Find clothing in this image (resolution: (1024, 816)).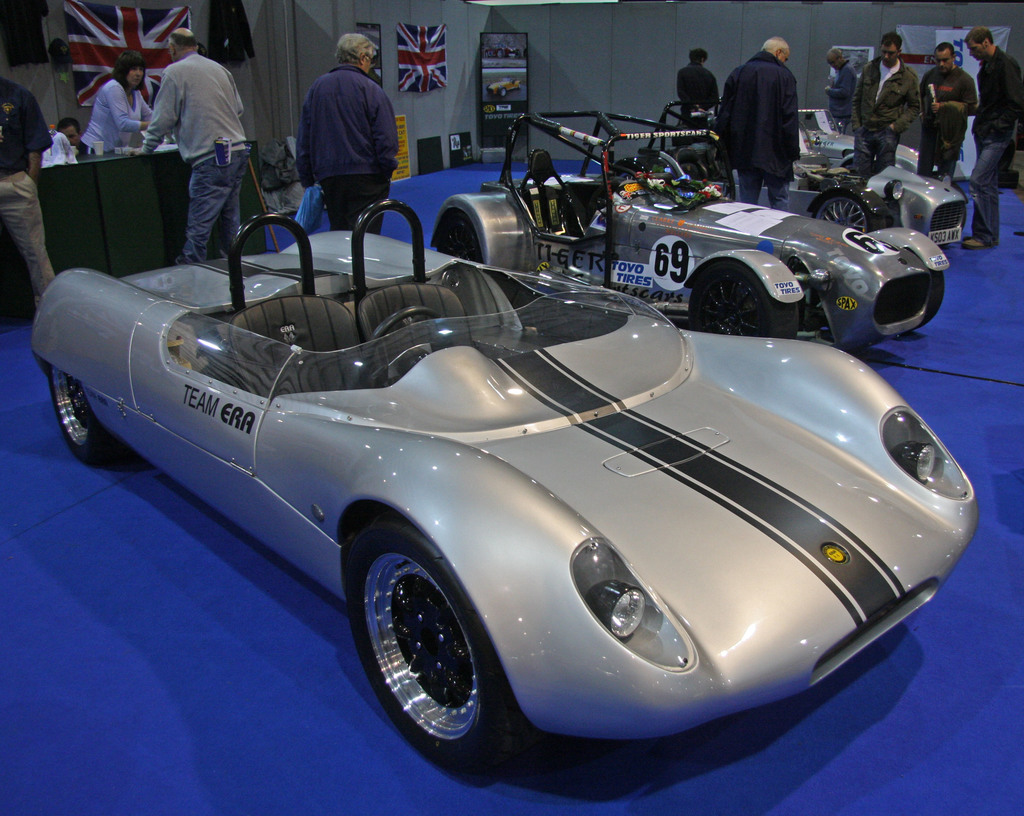
detection(971, 45, 1023, 245).
